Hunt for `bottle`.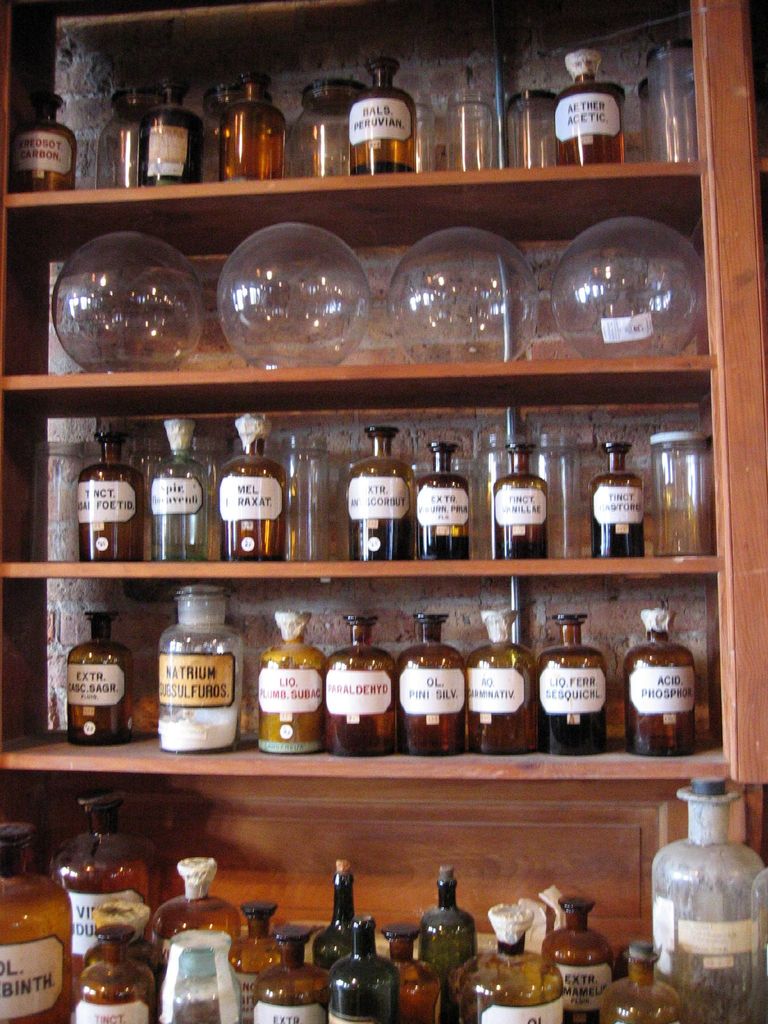
Hunted down at (left=81, top=428, right=143, bottom=564).
